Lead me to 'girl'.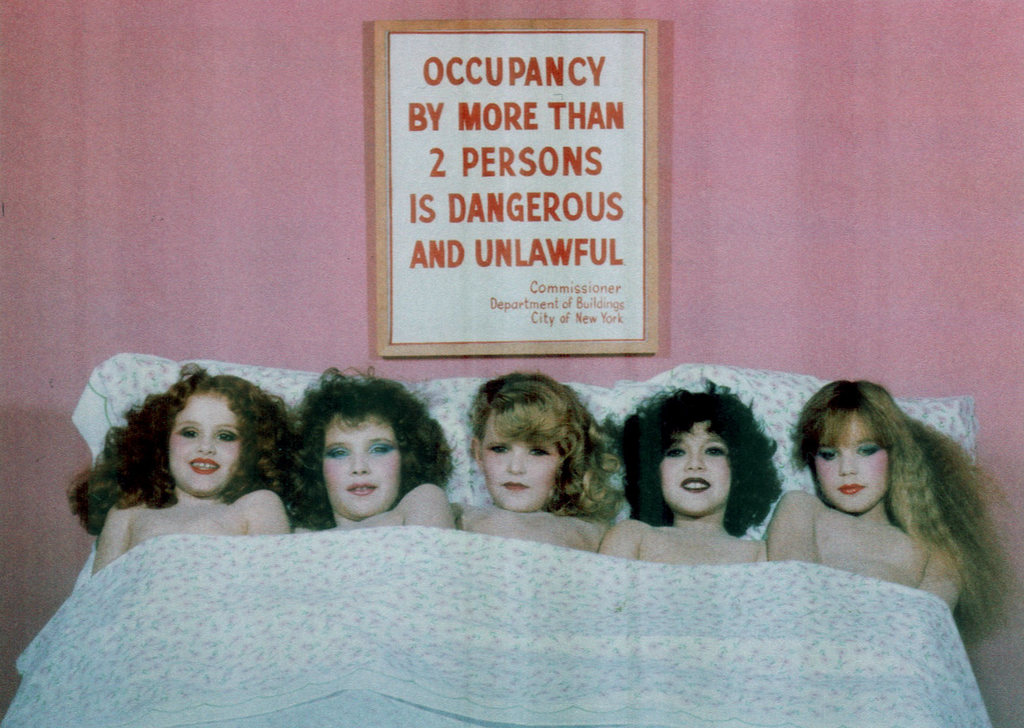
Lead to x1=767, y1=378, x2=1012, y2=608.
